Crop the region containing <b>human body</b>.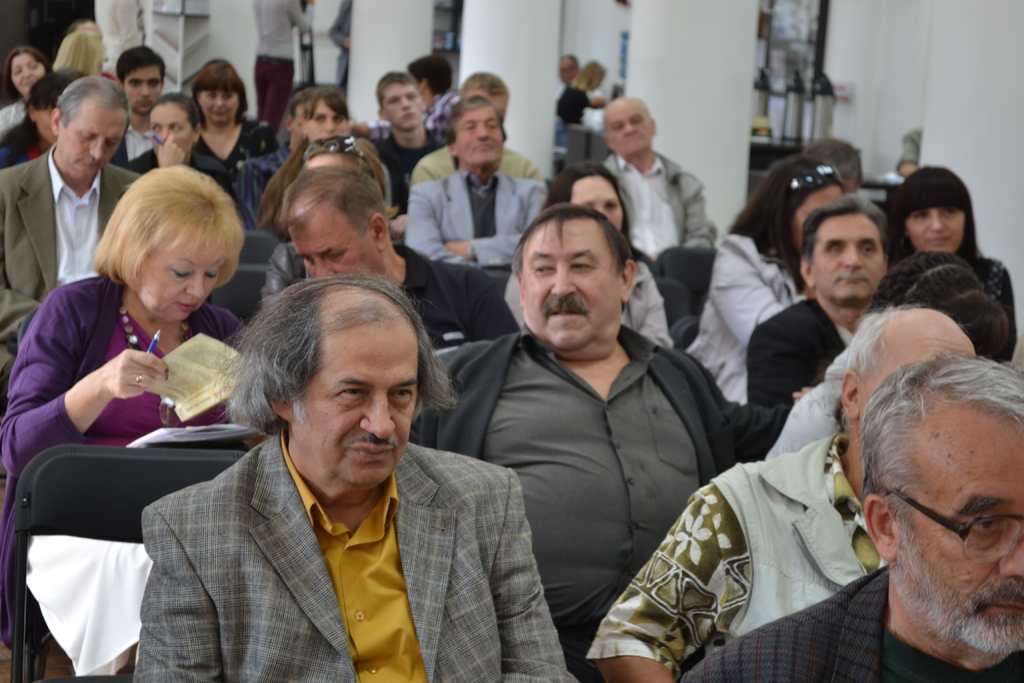
Crop region: (404,325,813,682).
